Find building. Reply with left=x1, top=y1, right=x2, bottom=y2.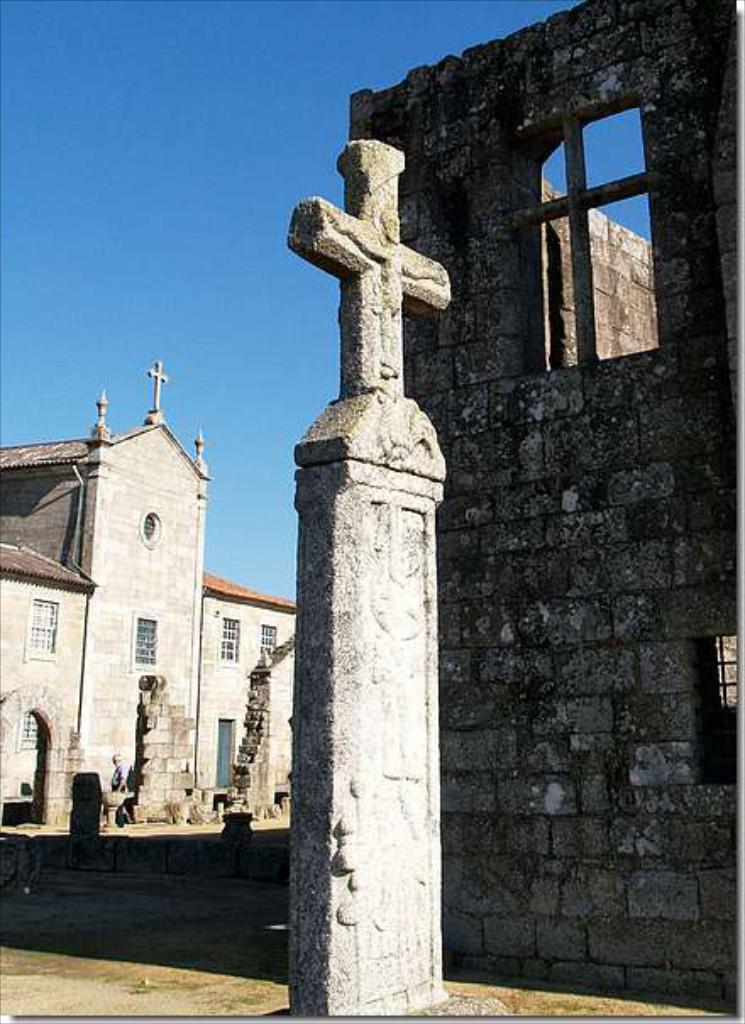
left=0, top=361, right=296, bottom=824.
